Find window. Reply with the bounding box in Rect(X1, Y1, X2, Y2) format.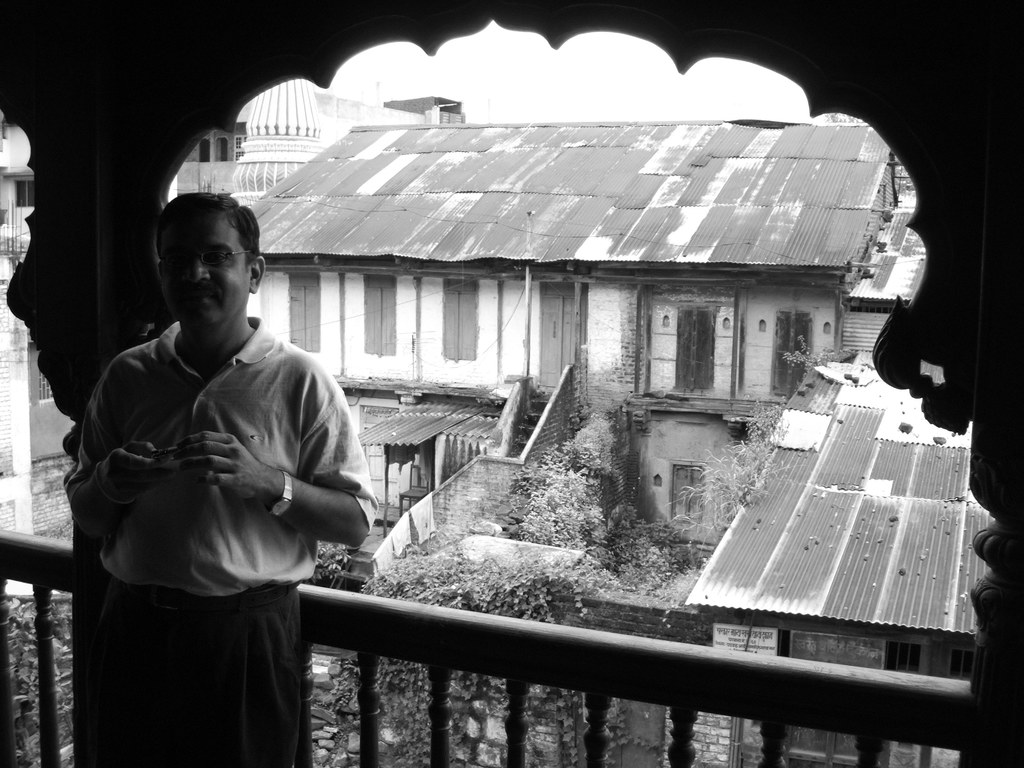
Rect(636, 271, 761, 412).
